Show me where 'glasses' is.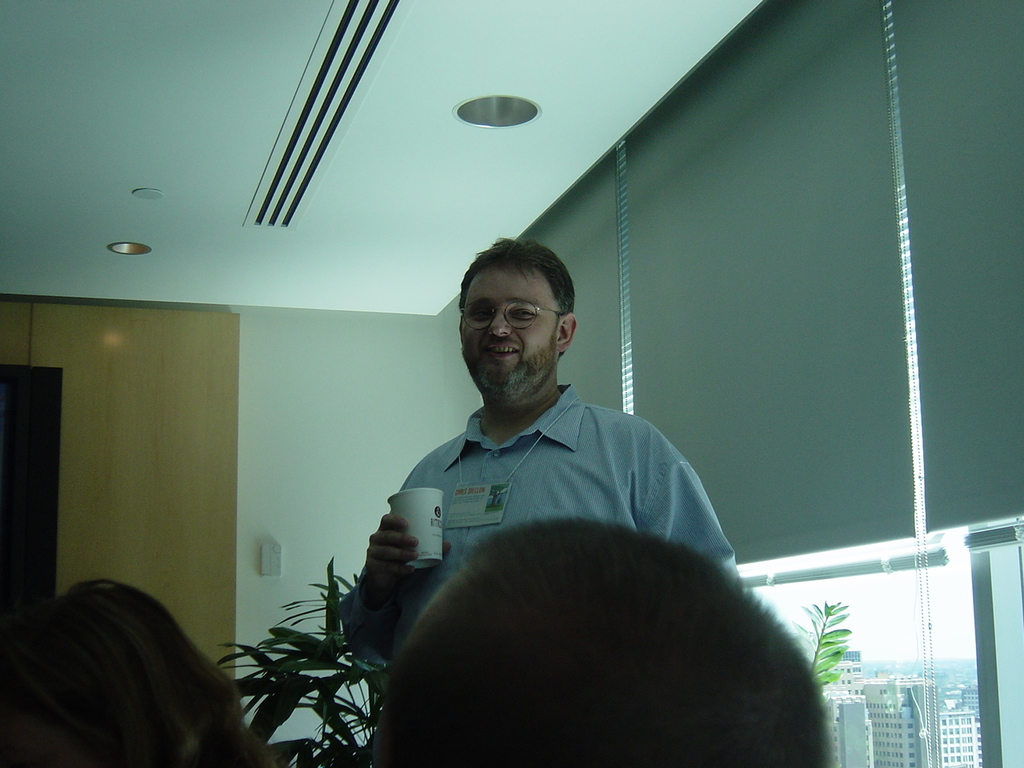
'glasses' is at {"x1": 454, "y1": 302, "x2": 562, "y2": 333}.
